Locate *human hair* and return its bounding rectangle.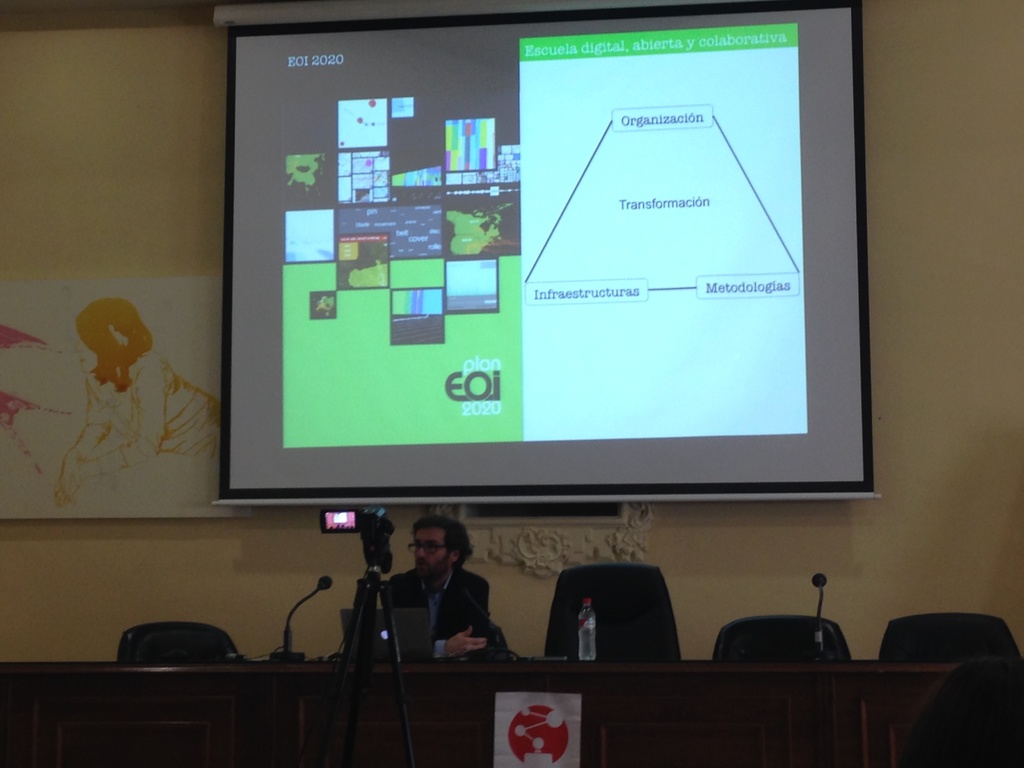
{"x1": 74, "y1": 296, "x2": 150, "y2": 391}.
